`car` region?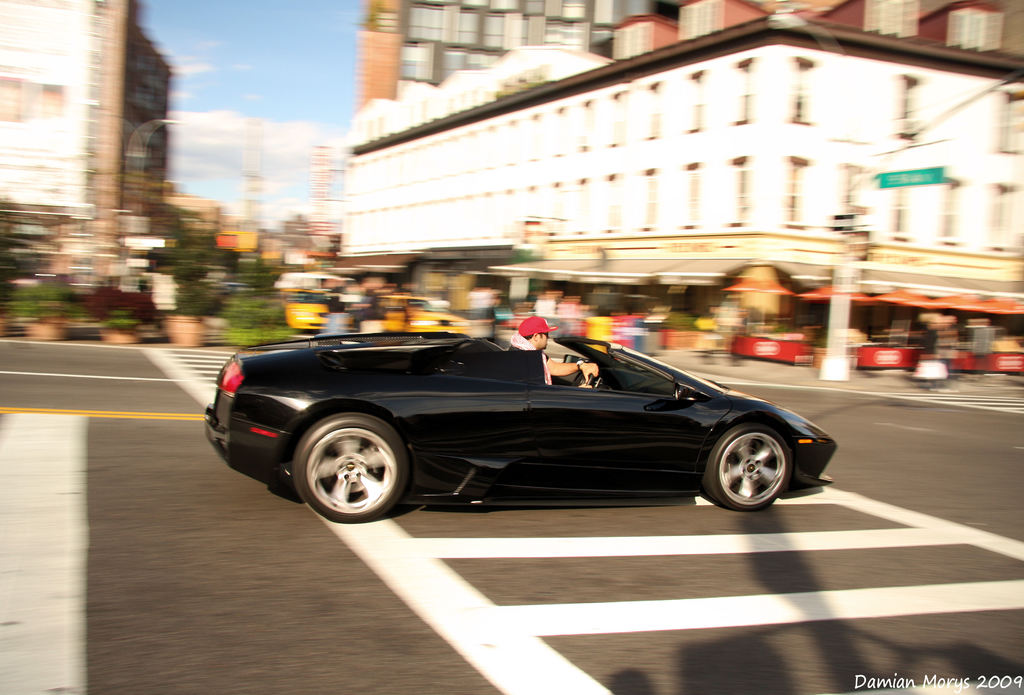
[204,329,840,522]
